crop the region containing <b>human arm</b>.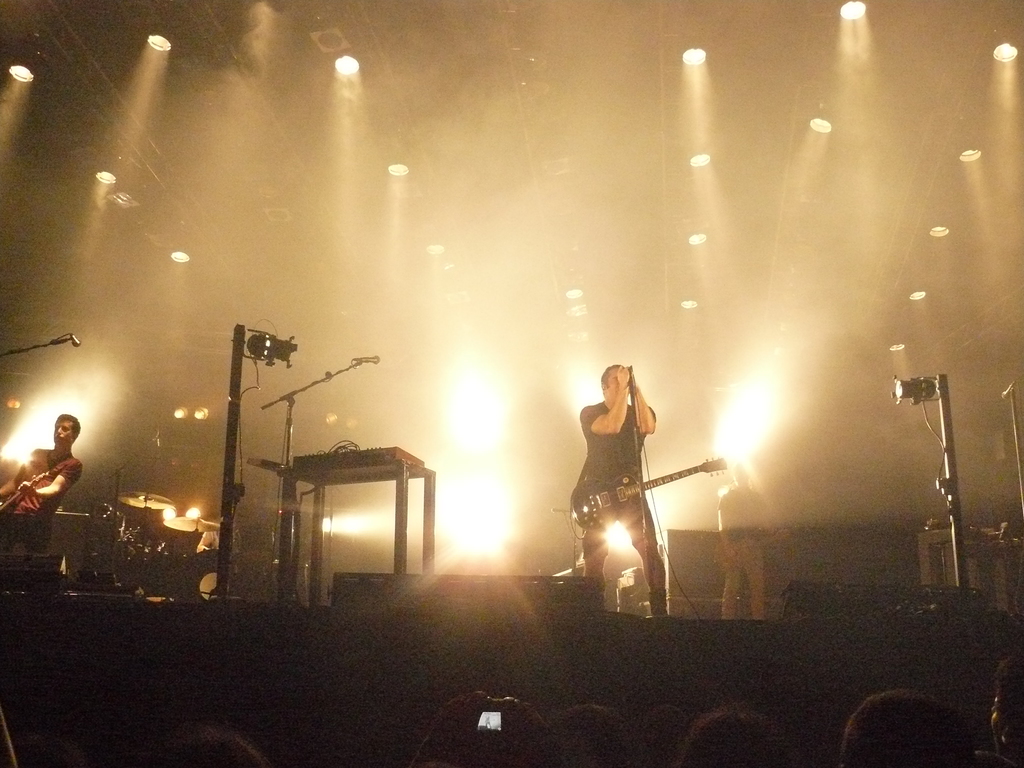
Crop region: region(17, 462, 83, 499).
